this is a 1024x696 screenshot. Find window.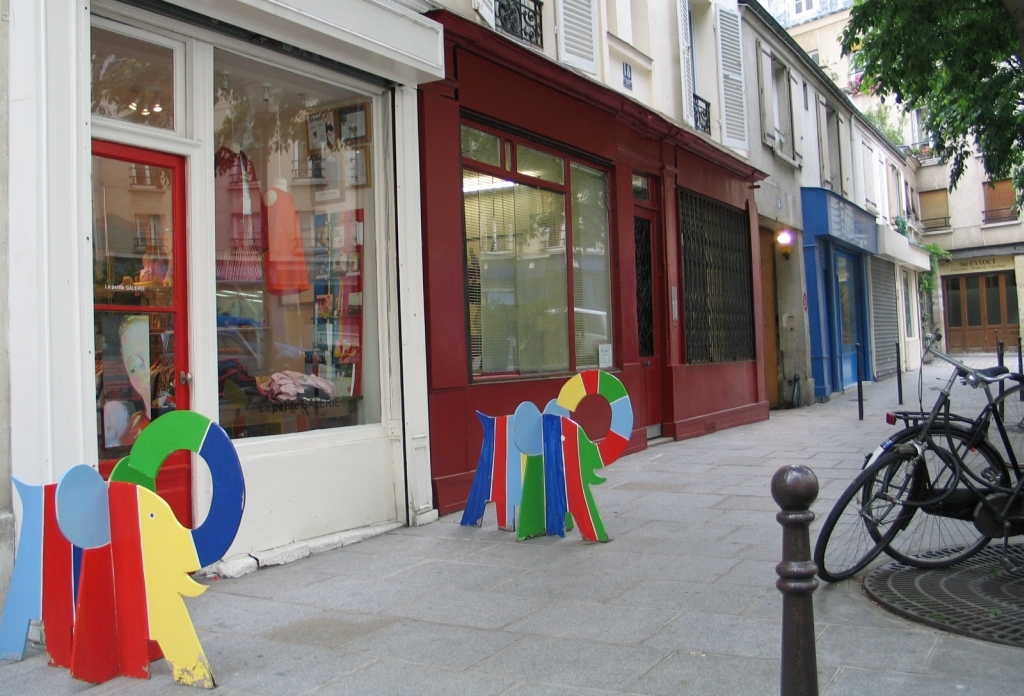
Bounding box: <box>688,6,712,135</box>.
